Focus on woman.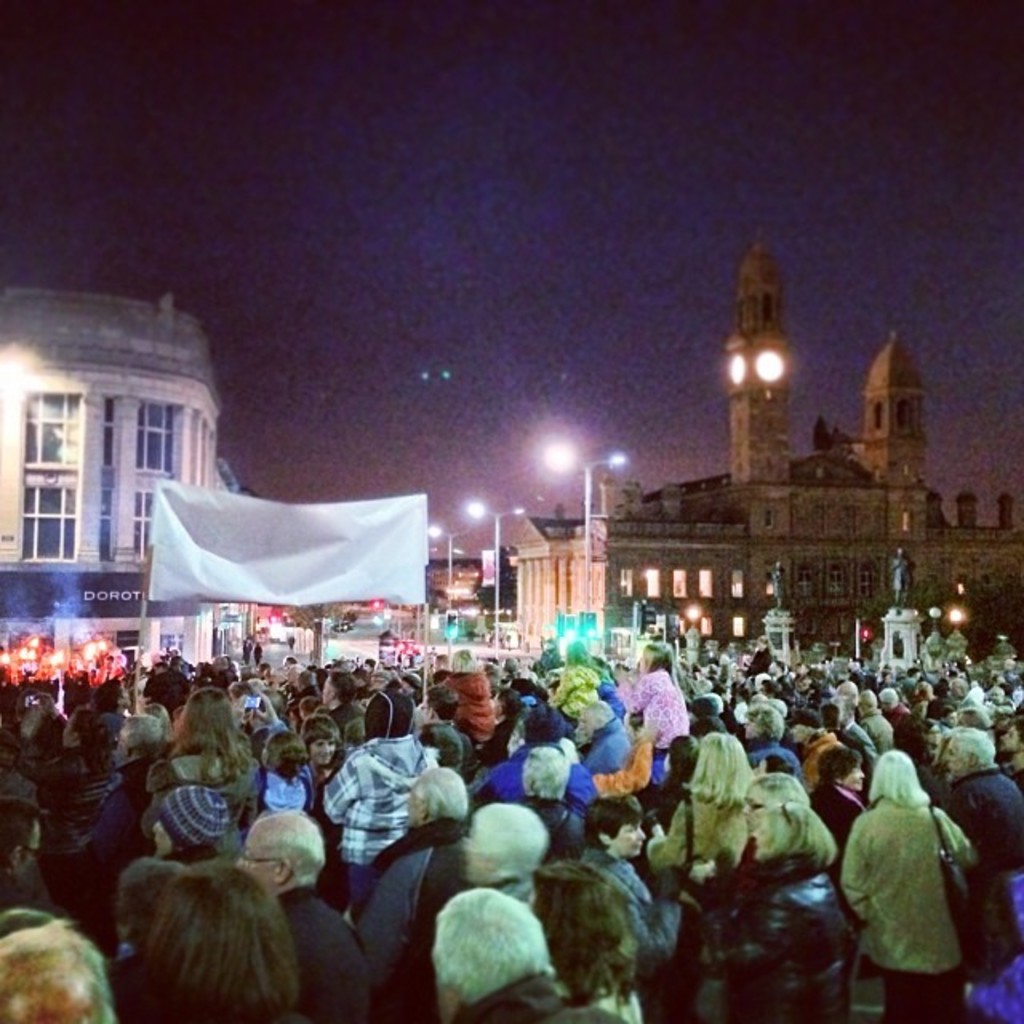
Focused at (x1=152, y1=782, x2=232, y2=874).
